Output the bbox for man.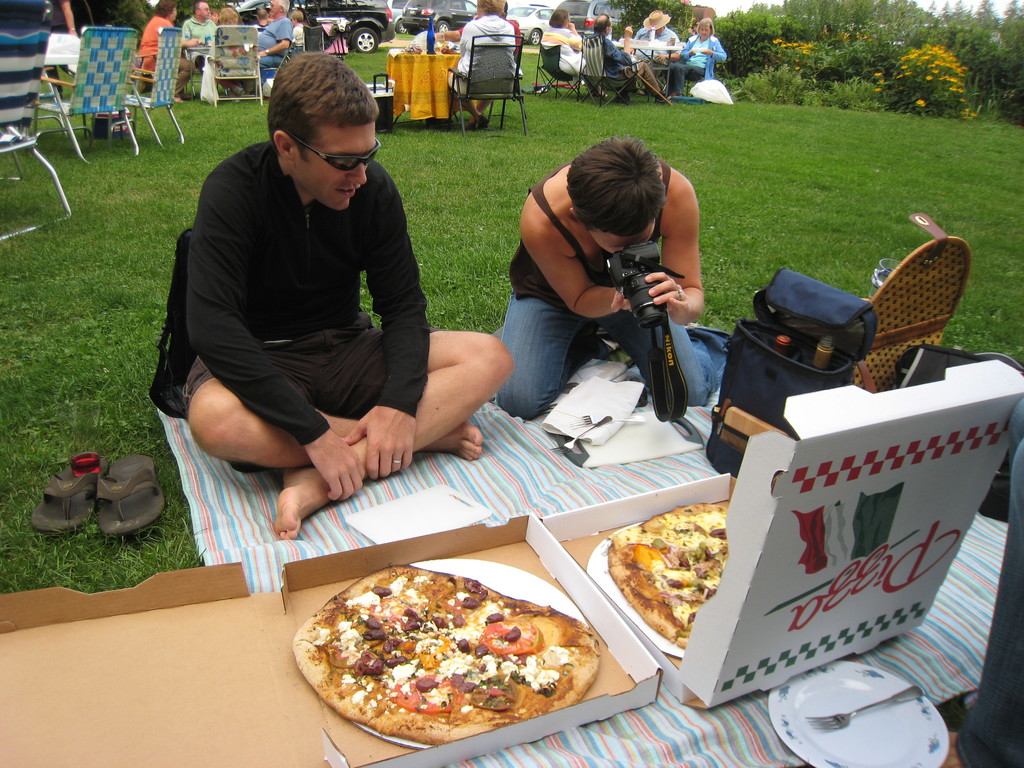
select_region(634, 4, 683, 93).
